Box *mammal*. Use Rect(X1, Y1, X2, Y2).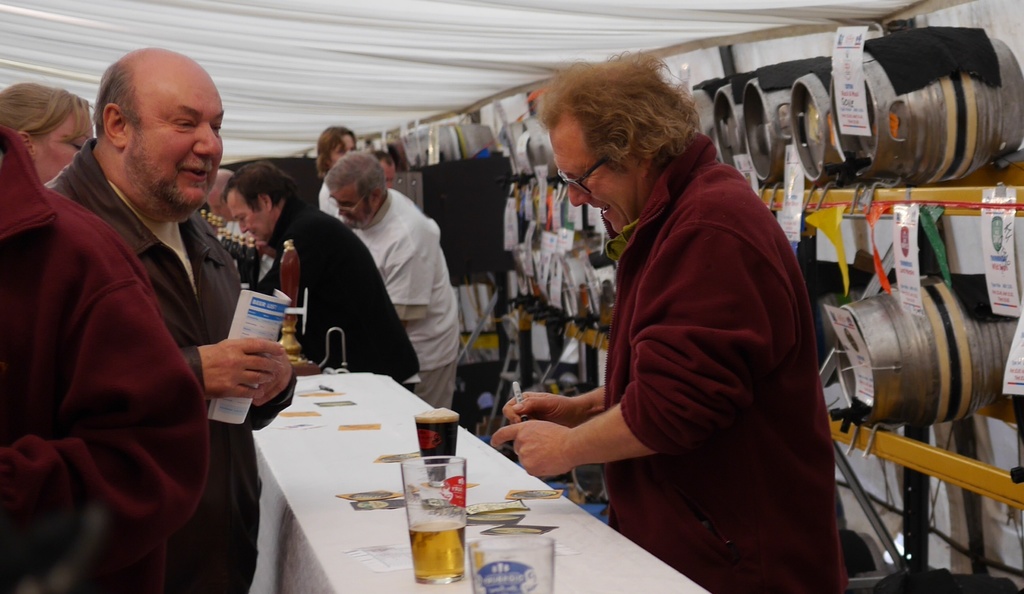
Rect(0, 123, 211, 593).
